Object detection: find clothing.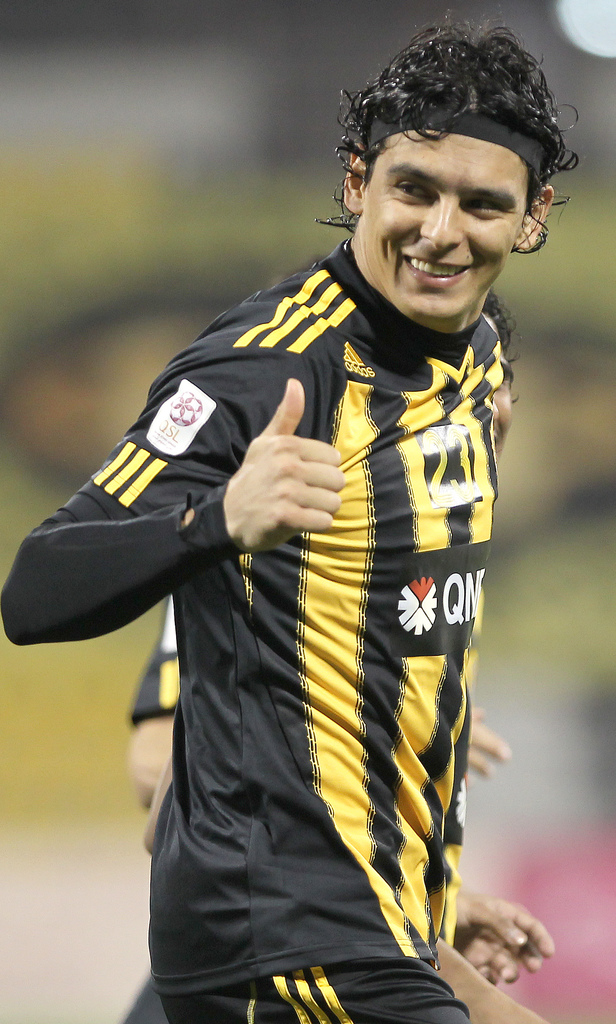
<box>4,236,550,1023</box>.
